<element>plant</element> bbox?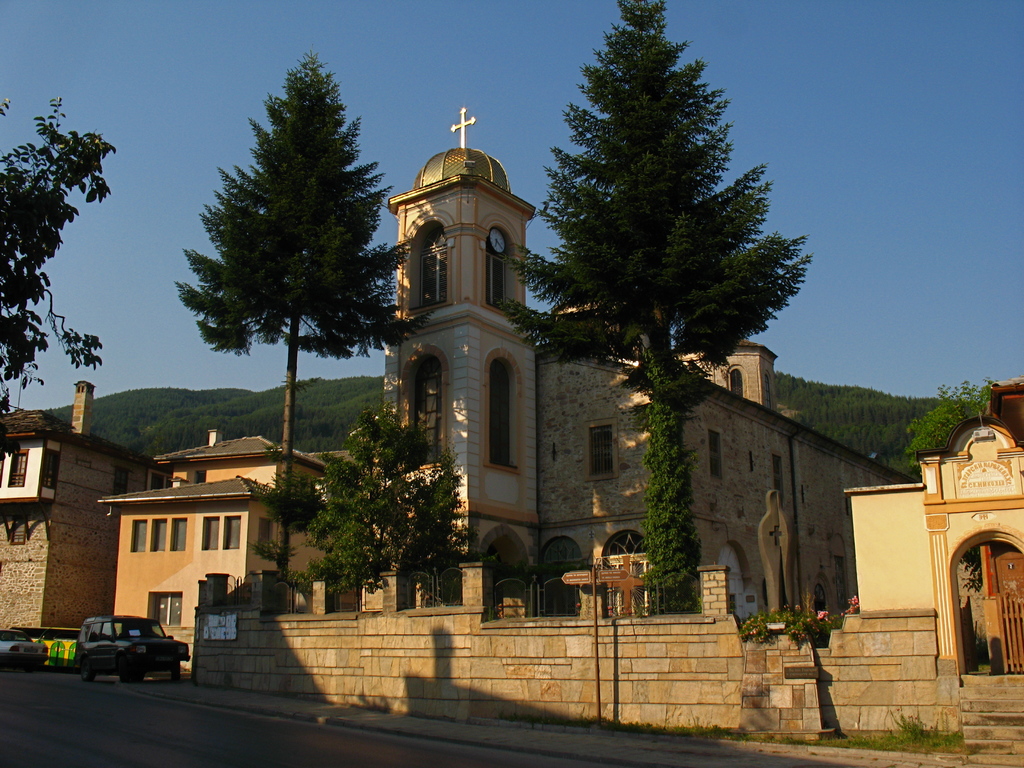
Rect(847, 712, 964, 756)
